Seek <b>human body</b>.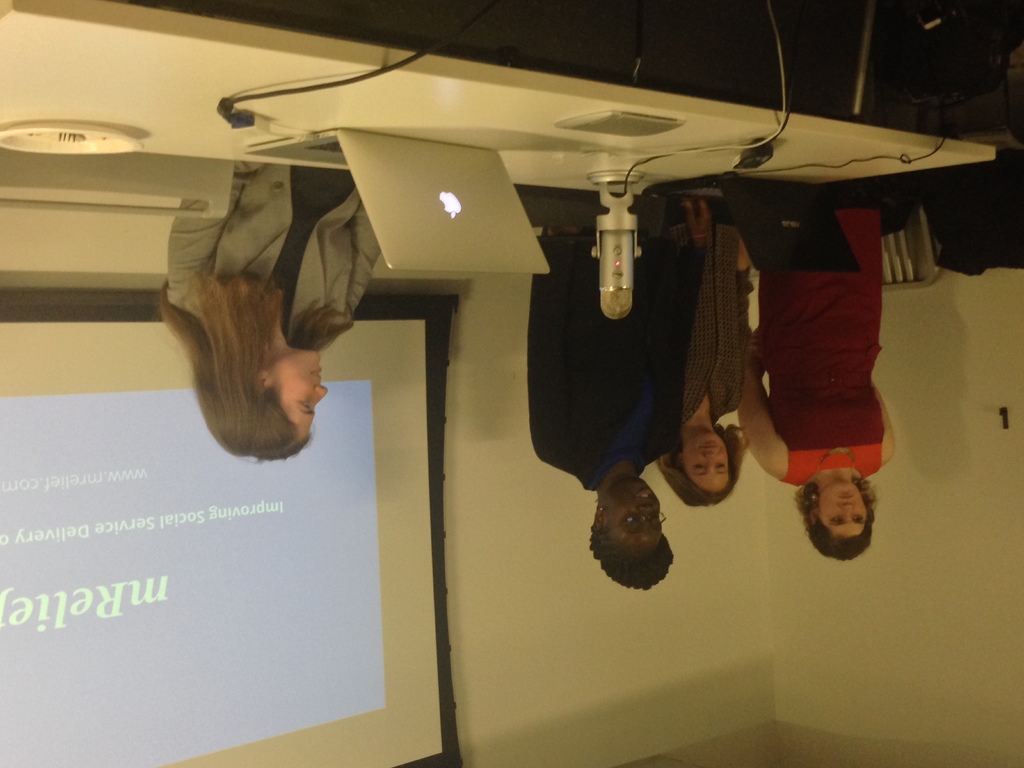
{"x1": 156, "y1": 159, "x2": 392, "y2": 470}.
